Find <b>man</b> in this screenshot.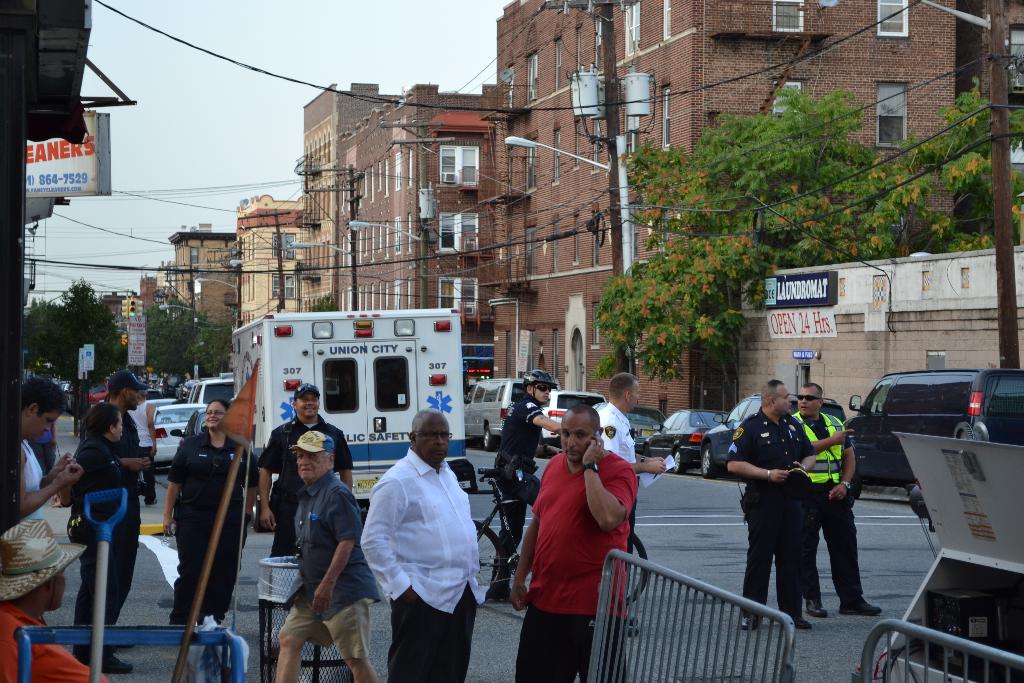
The bounding box for <b>man</b> is {"x1": 794, "y1": 379, "x2": 884, "y2": 619}.
